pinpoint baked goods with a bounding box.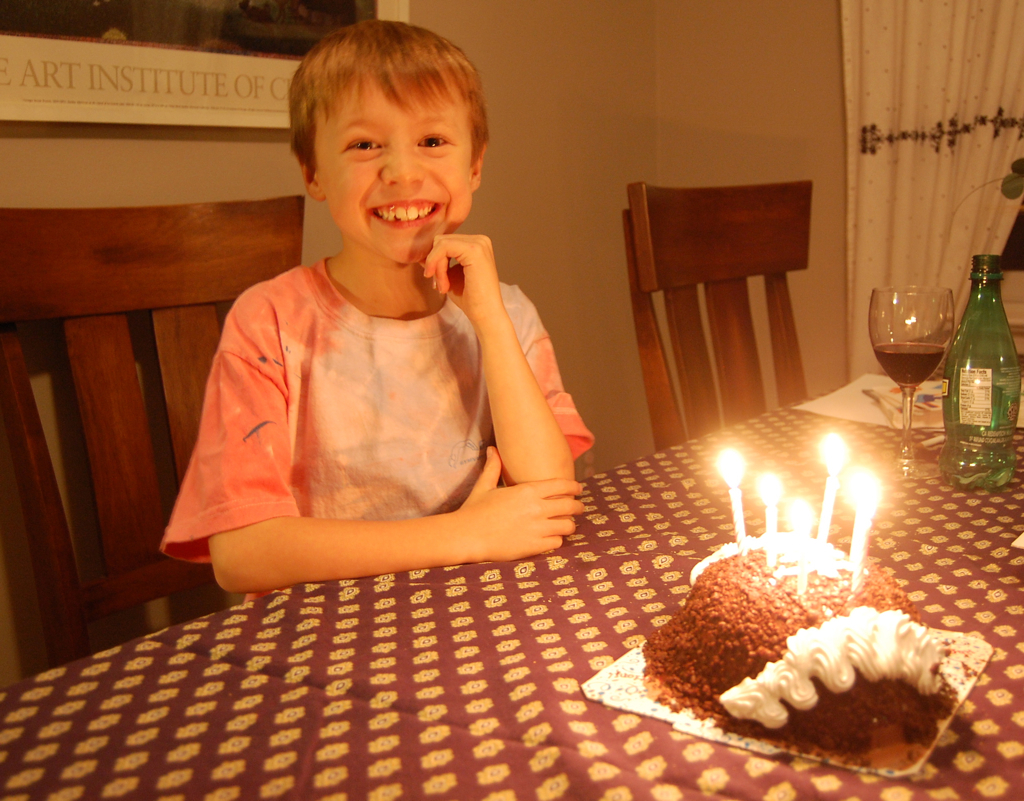
[x1=637, y1=527, x2=968, y2=773].
